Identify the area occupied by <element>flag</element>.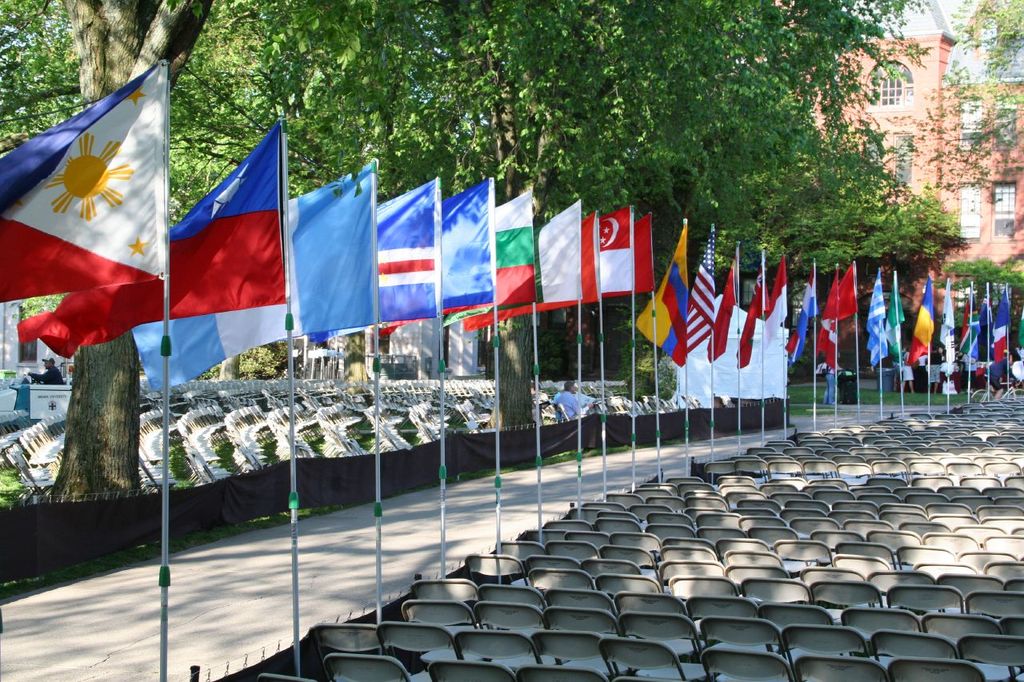
Area: pyautogui.locateOnScreen(0, 58, 170, 288).
